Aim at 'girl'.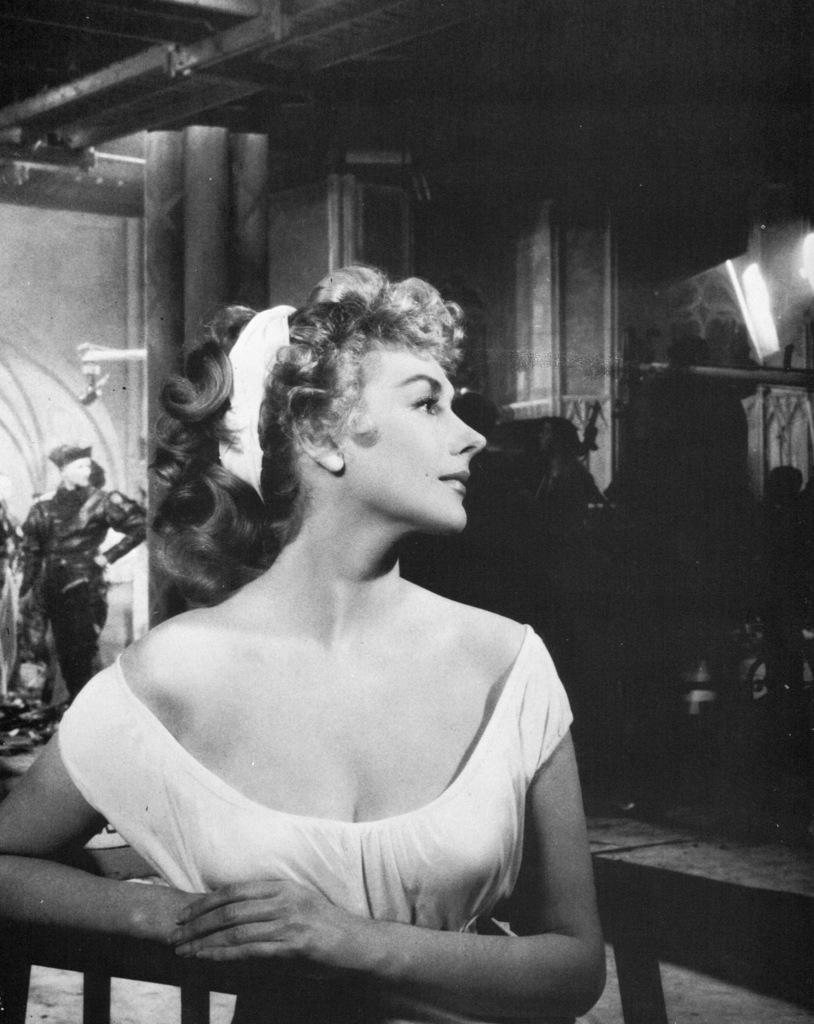
Aimed at Rect(0, 269, 630, 1023).
